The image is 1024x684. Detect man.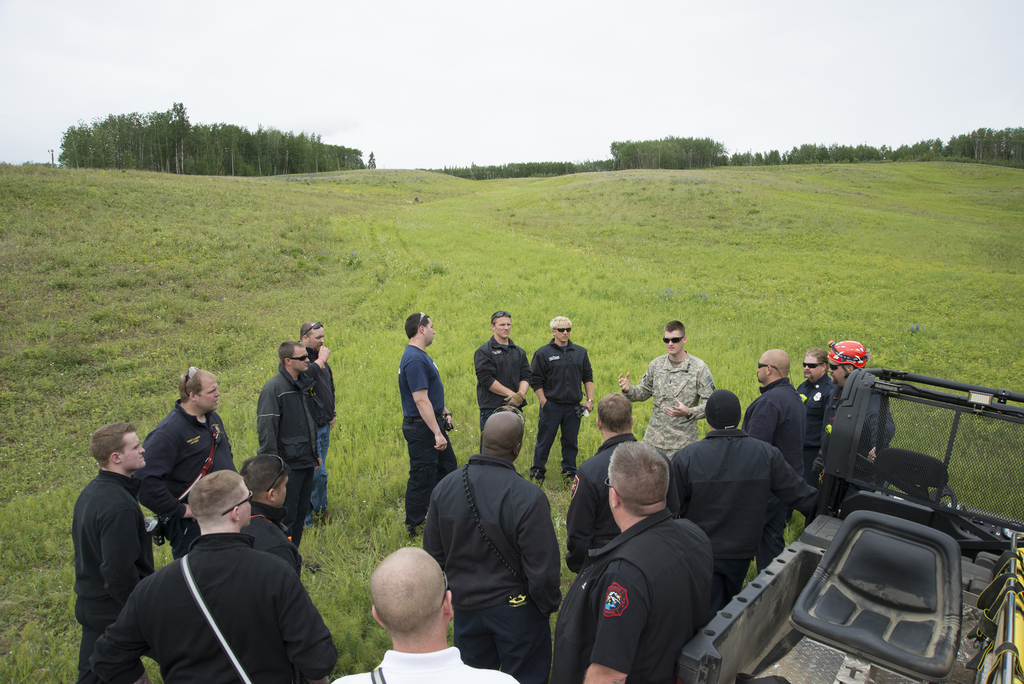
Detection: region(666, 387, 822, 602).
